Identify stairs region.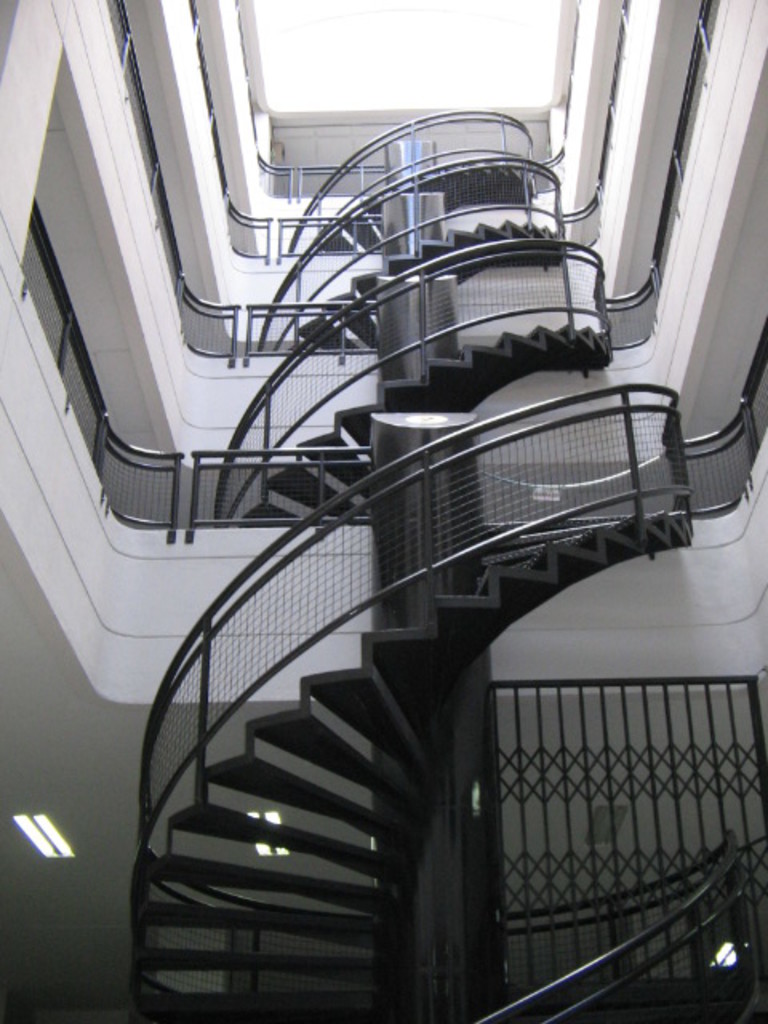
Region: select_region(536, 973, 766, 1022).
